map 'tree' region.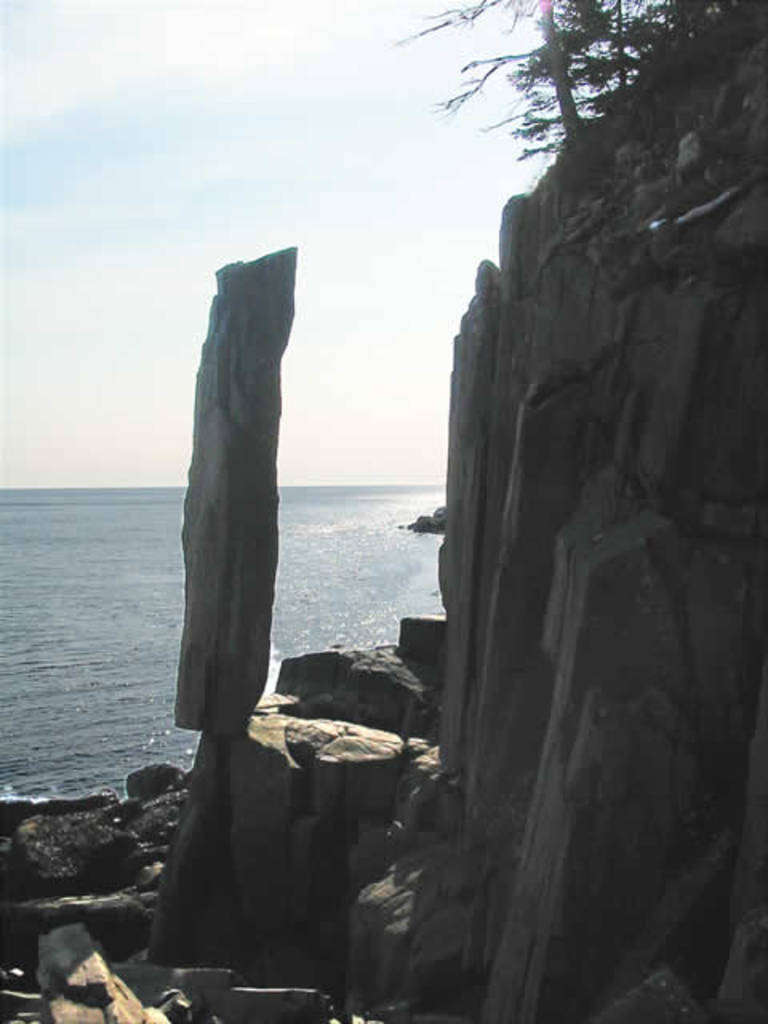
Mapped to <region>395, 0, 766, 178</region>.
